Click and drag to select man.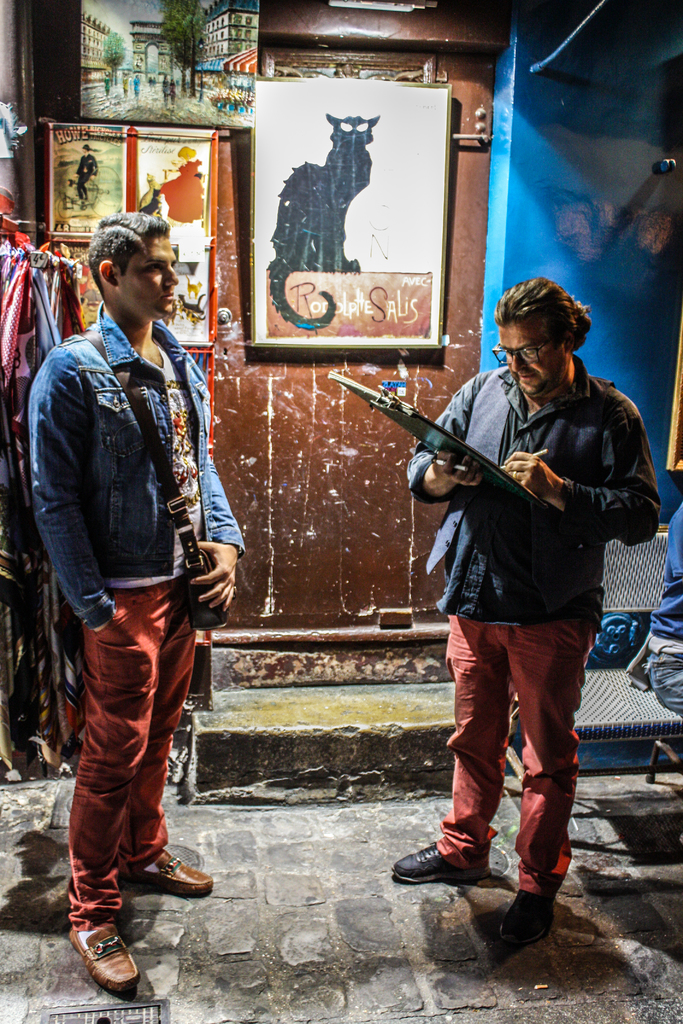
Selection: bbox(29, 191, 245, 943).
